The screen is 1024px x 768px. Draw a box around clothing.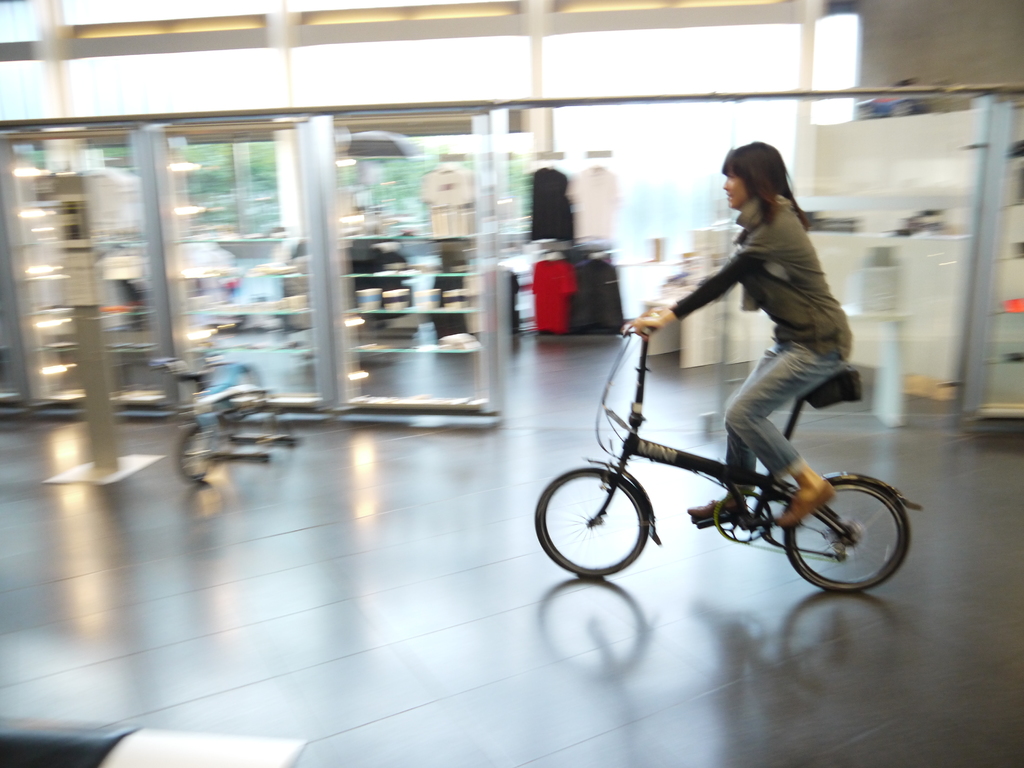
(left=419, top=161, right=481, bottom=237).
